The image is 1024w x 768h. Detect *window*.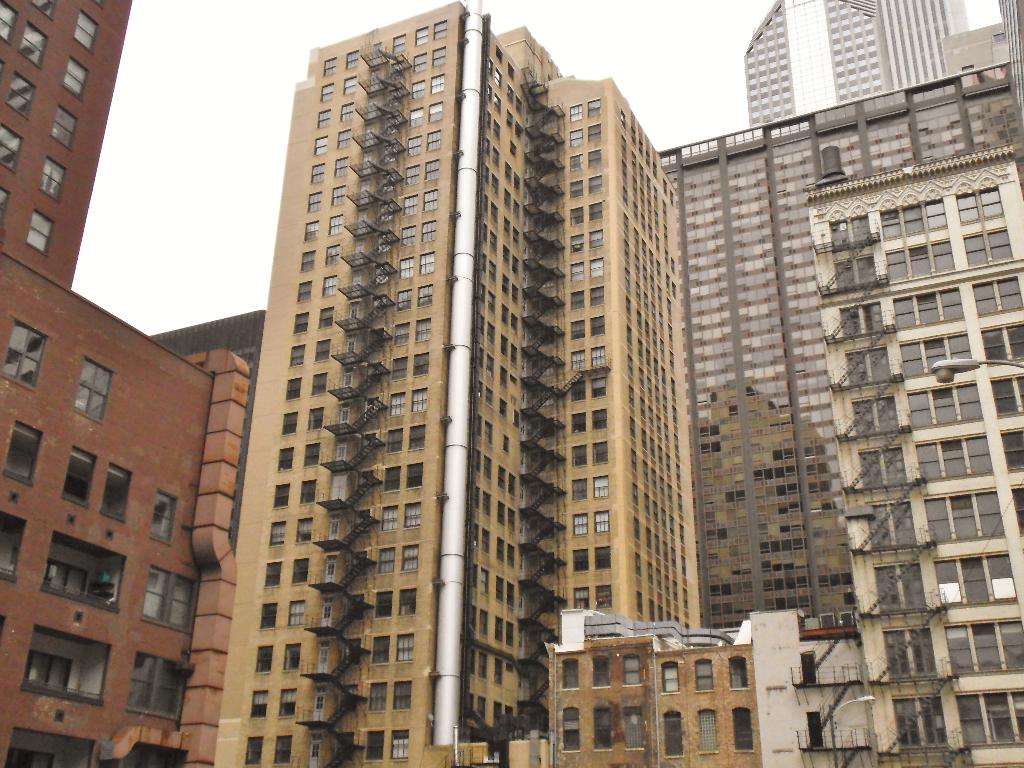
Detection: pyautogui.locateOnScreen(390, 359, 408, 373).
